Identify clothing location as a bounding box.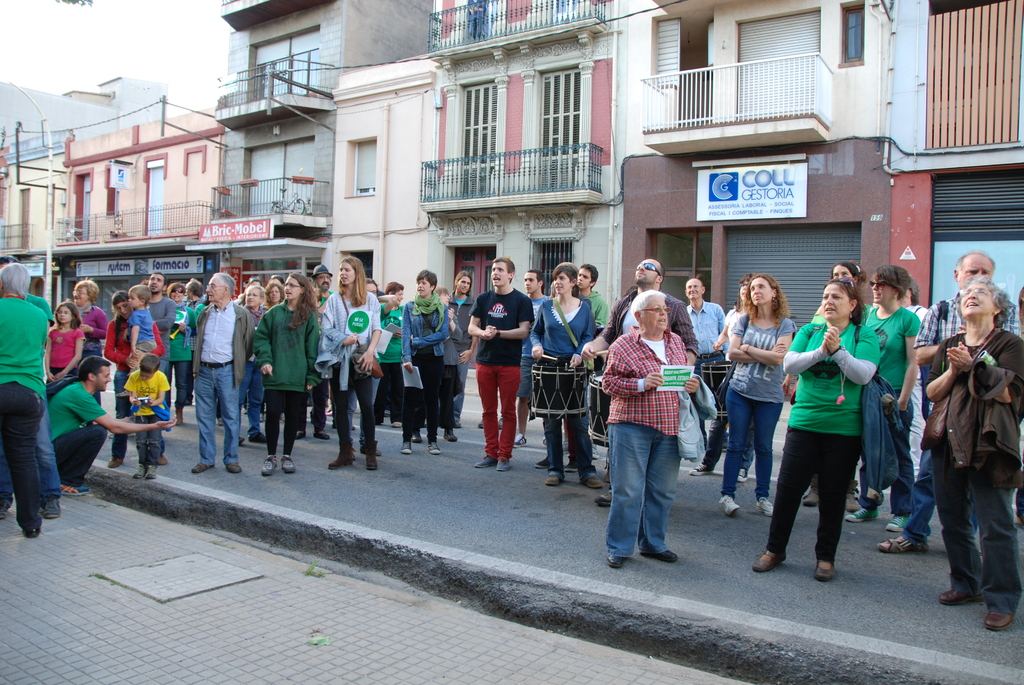
Rect(602, 329, 688, 436).
